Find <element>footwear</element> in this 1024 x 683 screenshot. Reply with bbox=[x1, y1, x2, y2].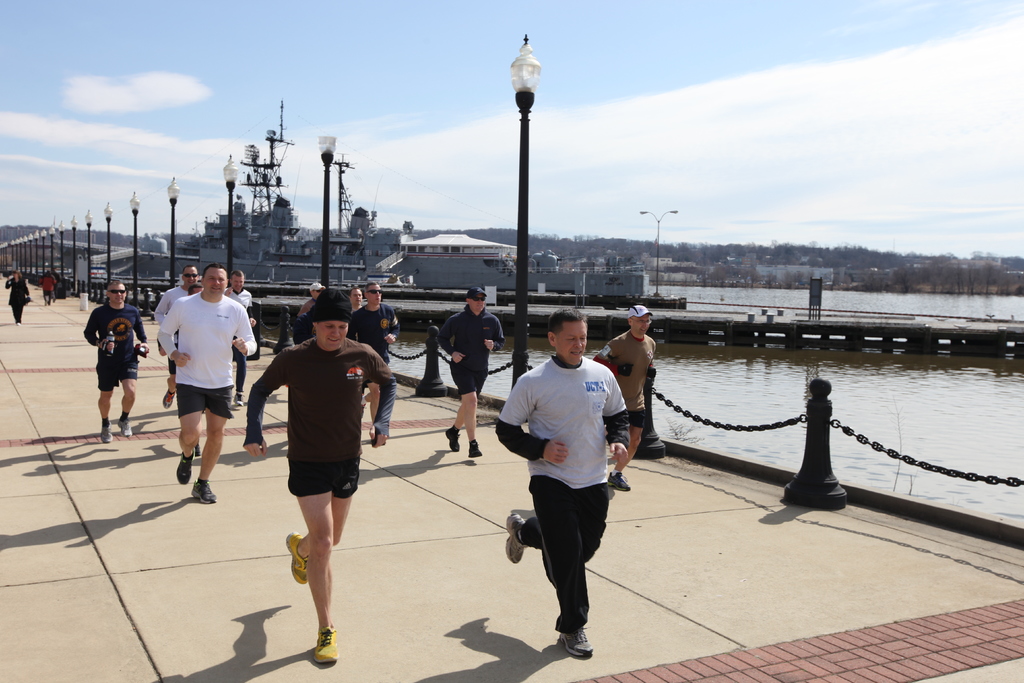
bbox=[101, 423, 115, 443].
